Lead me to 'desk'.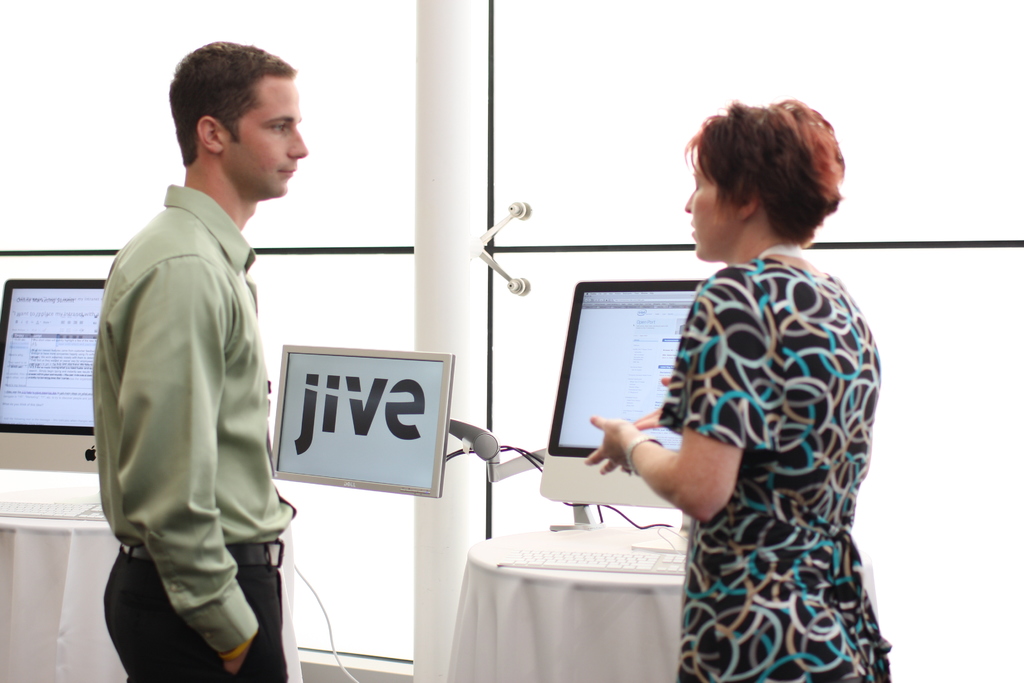
Lead to <region>465, 525, 684, 682</region>.
